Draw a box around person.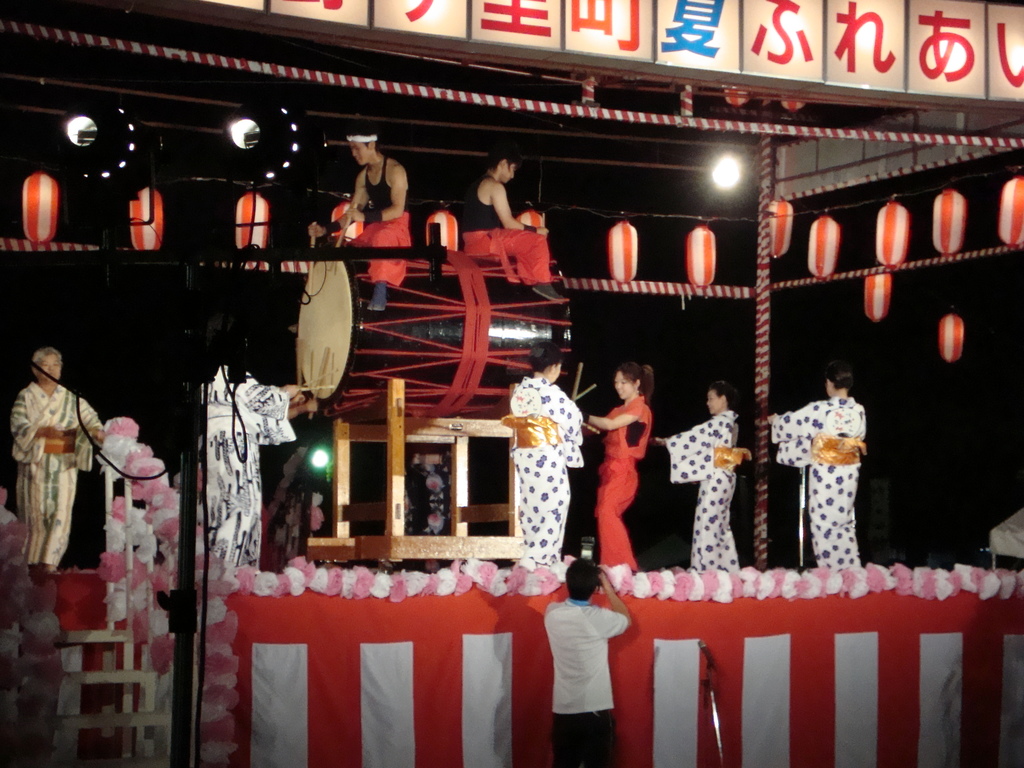
578, 363, 655, 569.
